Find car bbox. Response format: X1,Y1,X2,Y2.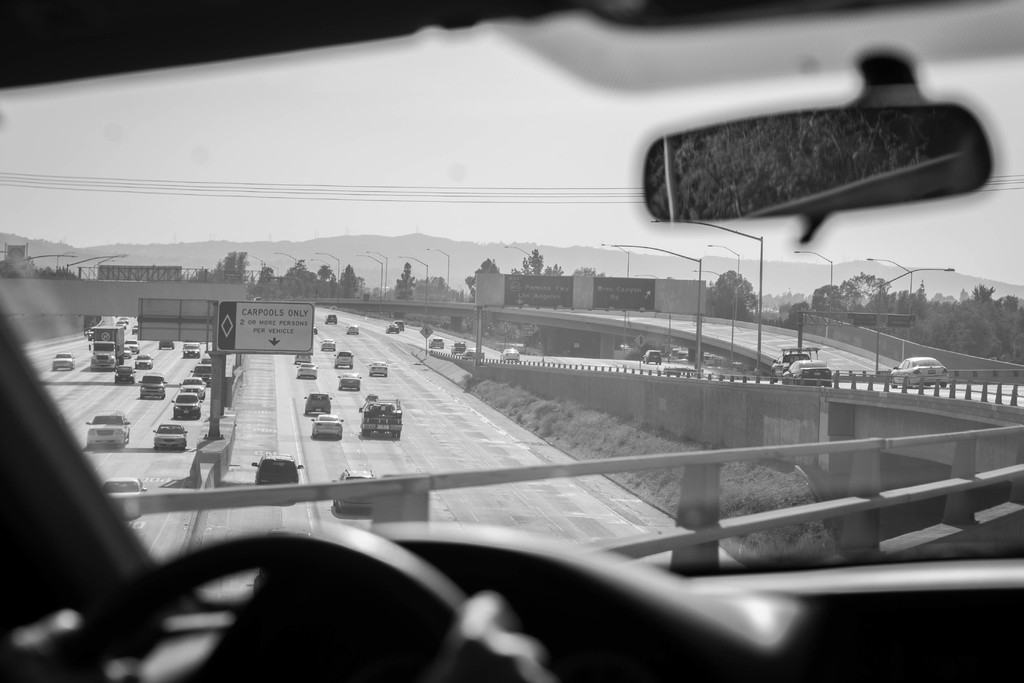
310,413,344,440.
